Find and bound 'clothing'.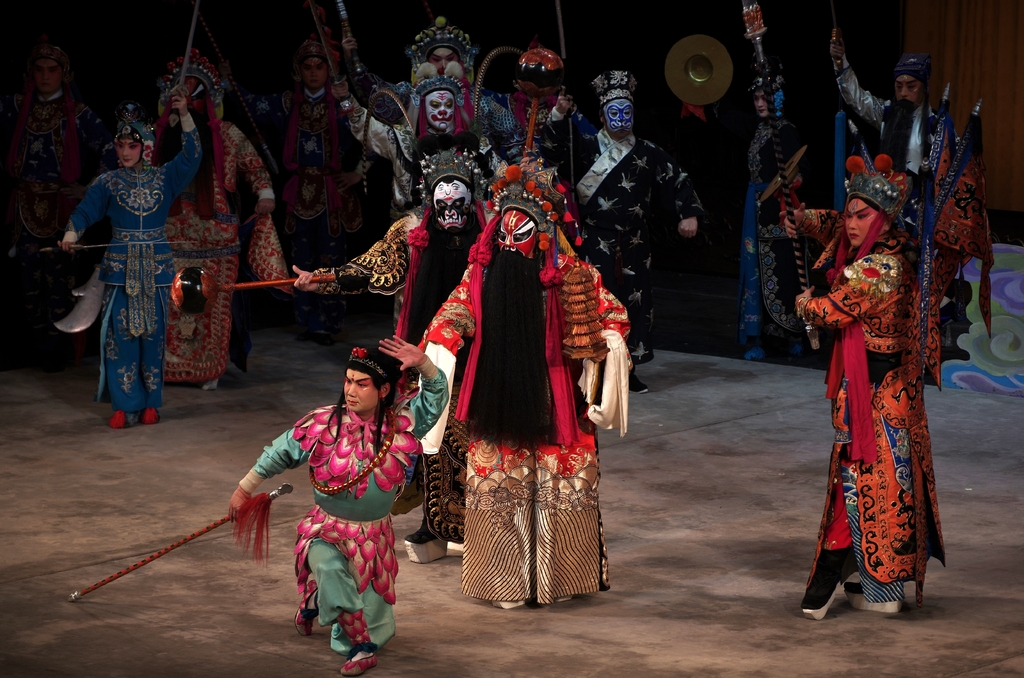
Bound: 246/82/371/316.
